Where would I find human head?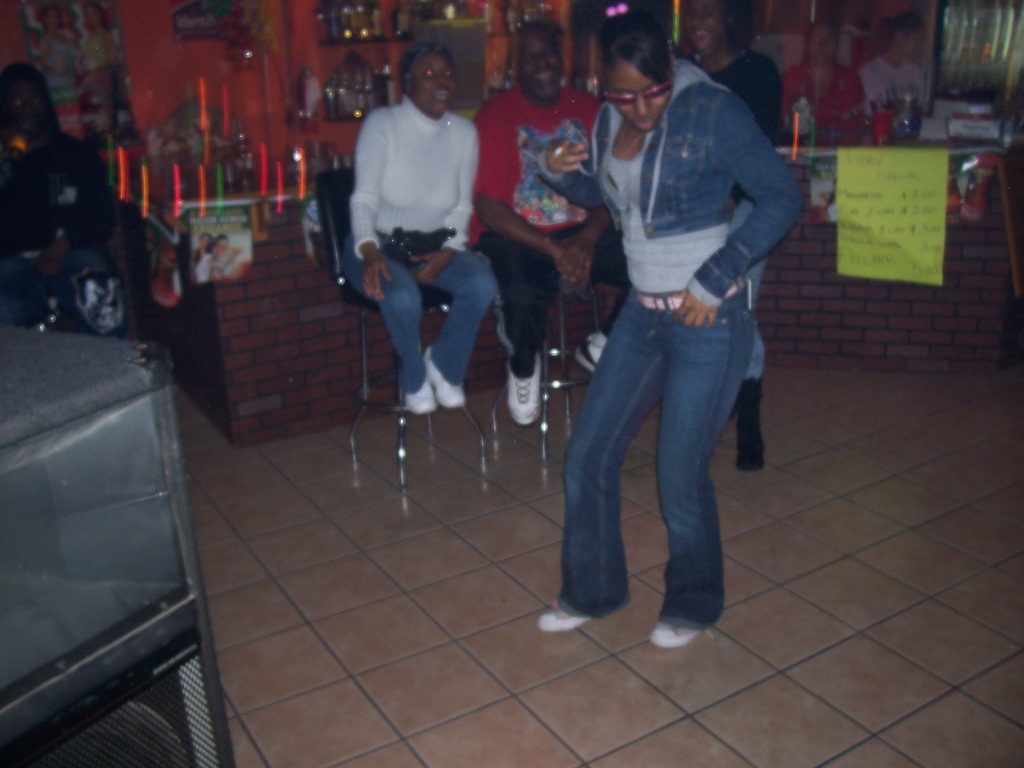
At <box>879,13,931,62</box>.
